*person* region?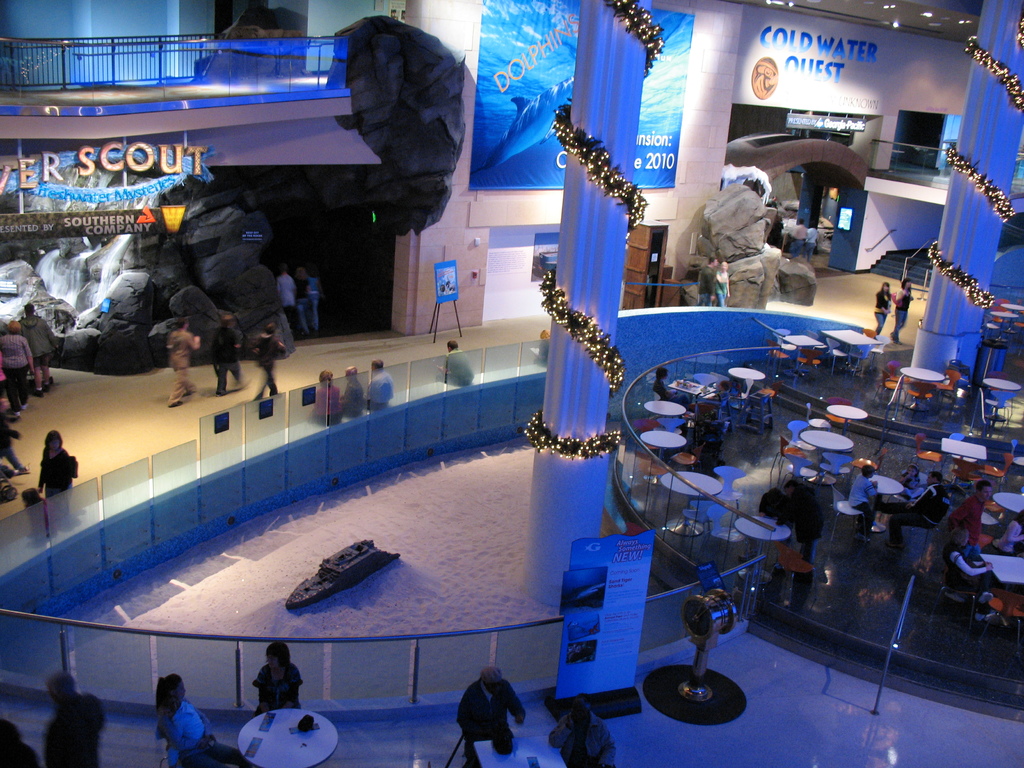
<box>785,225,810,249</box>
